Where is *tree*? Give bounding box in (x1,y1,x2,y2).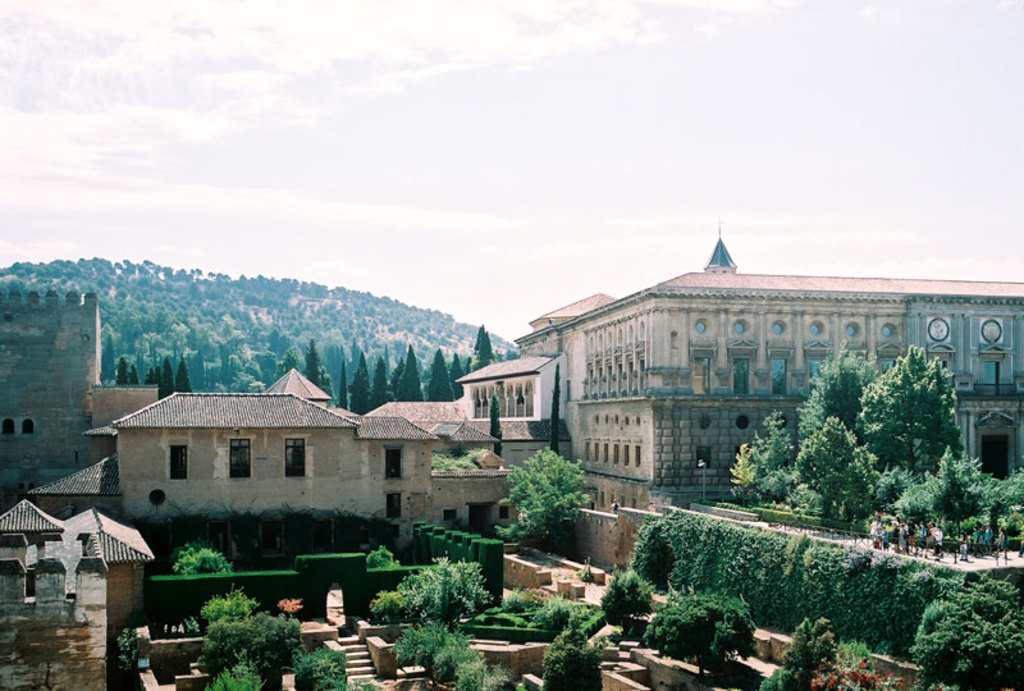
(746,614,833,690).
